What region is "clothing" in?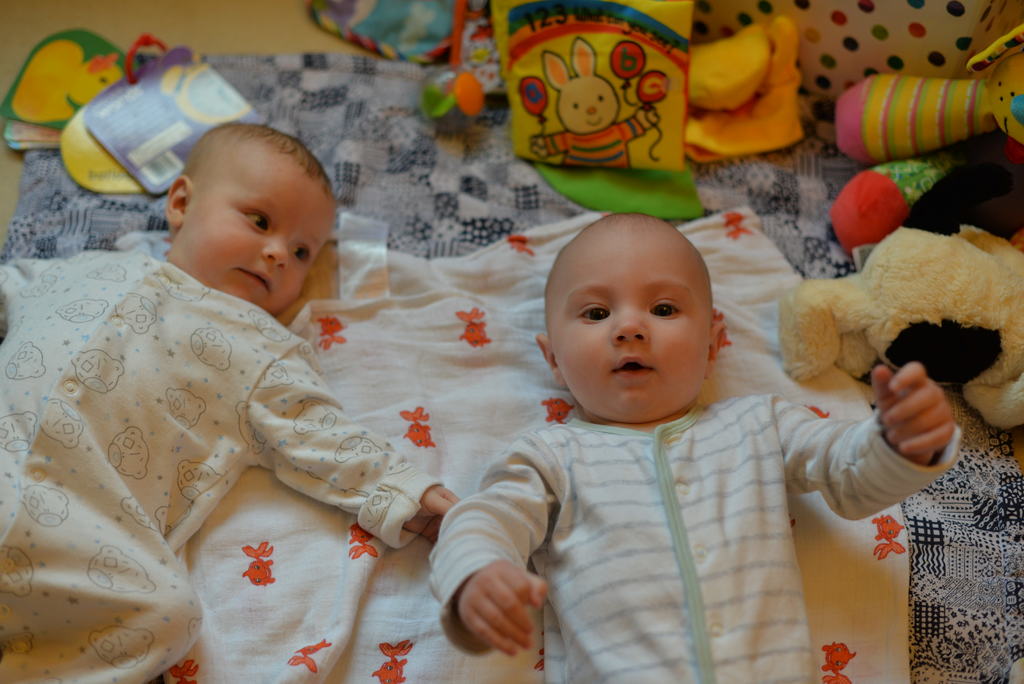
424 387 965 683.
